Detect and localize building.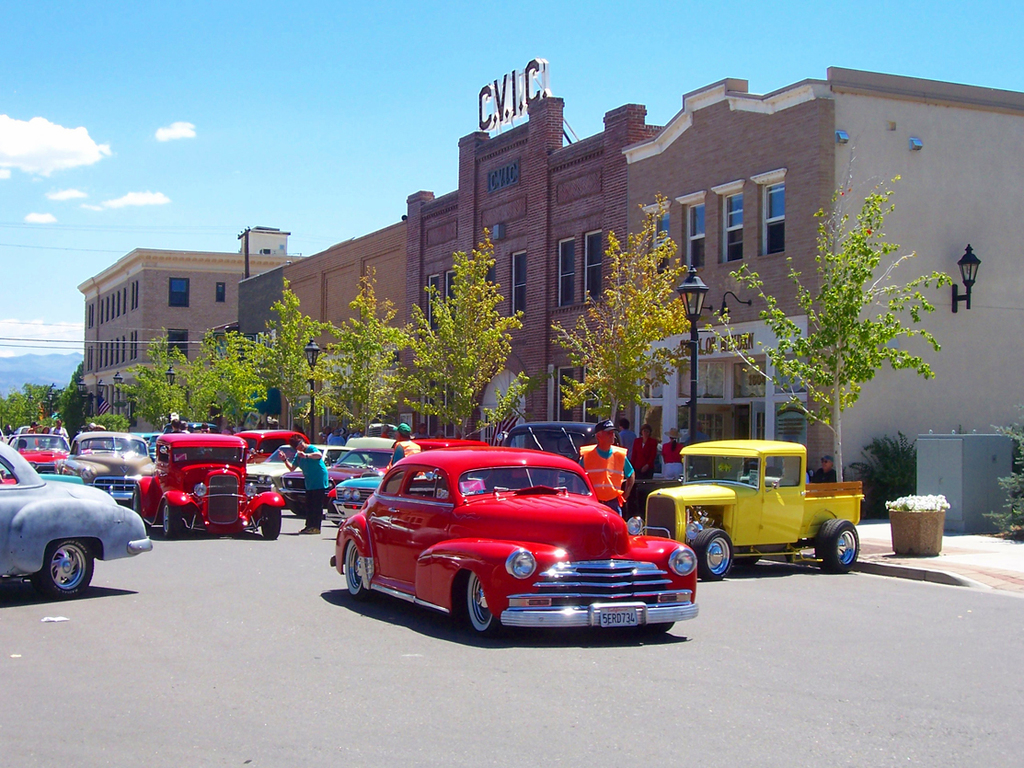
Localized at {"left": 238, "top": 99, "right": 1023, "bottom": 527}.
